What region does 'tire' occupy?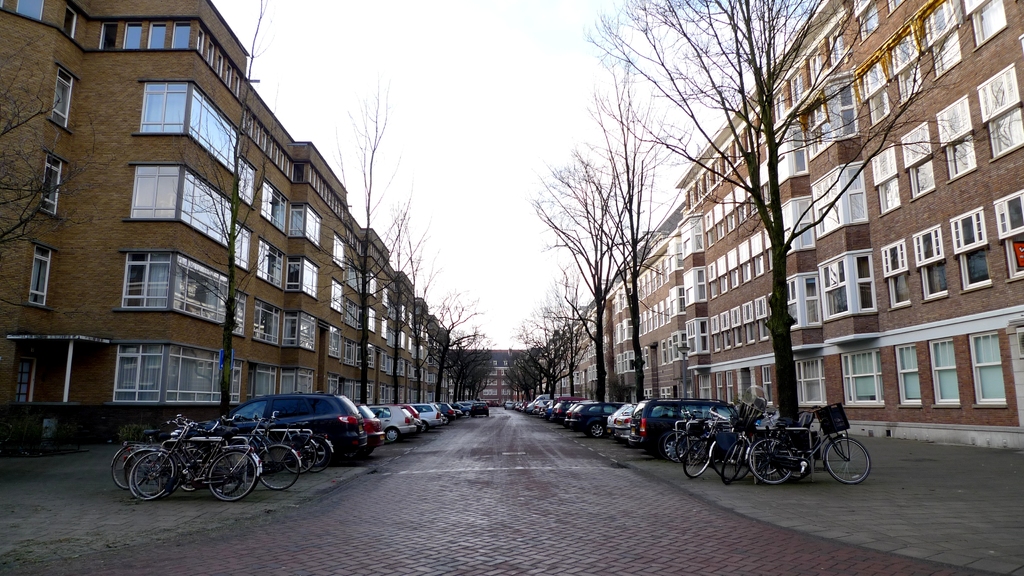
(719,433,756,482).
